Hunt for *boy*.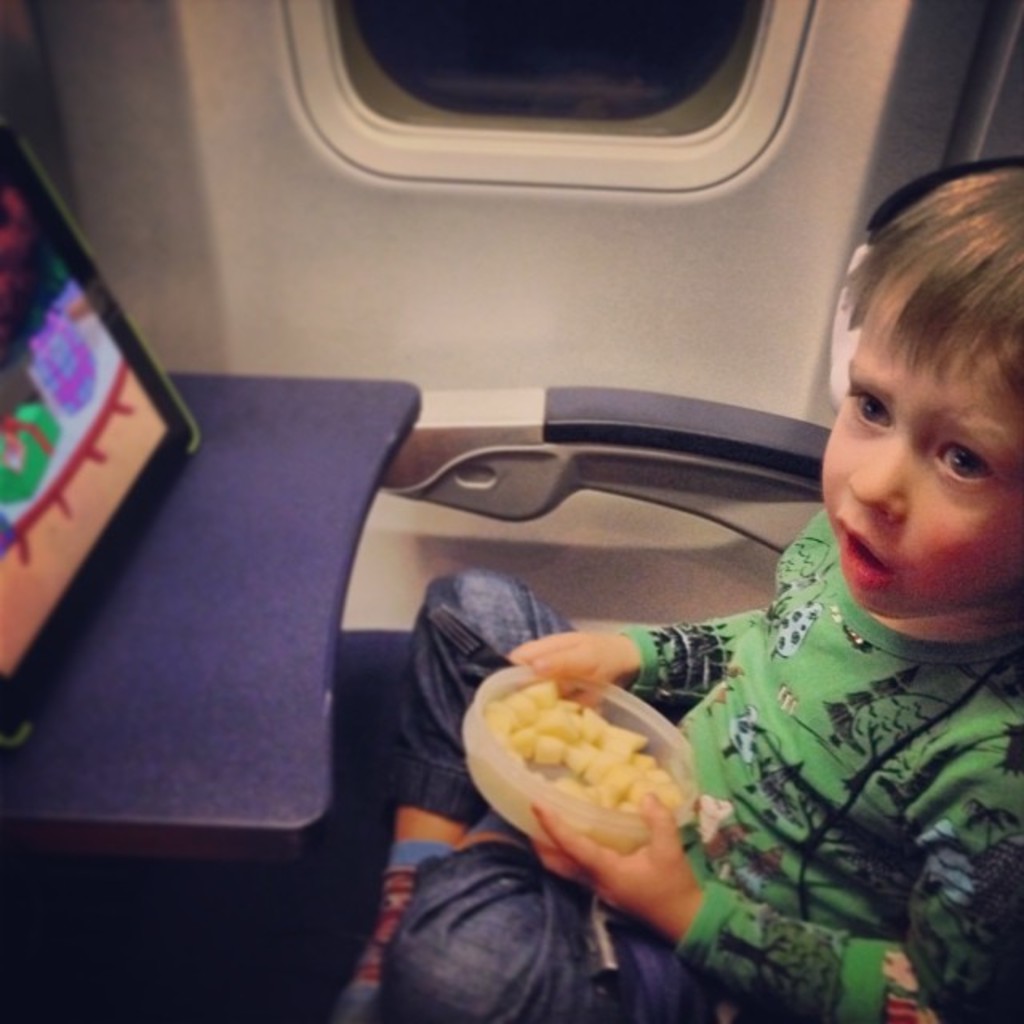
Hunted down at box=[384, 163, 1022, 1022].
